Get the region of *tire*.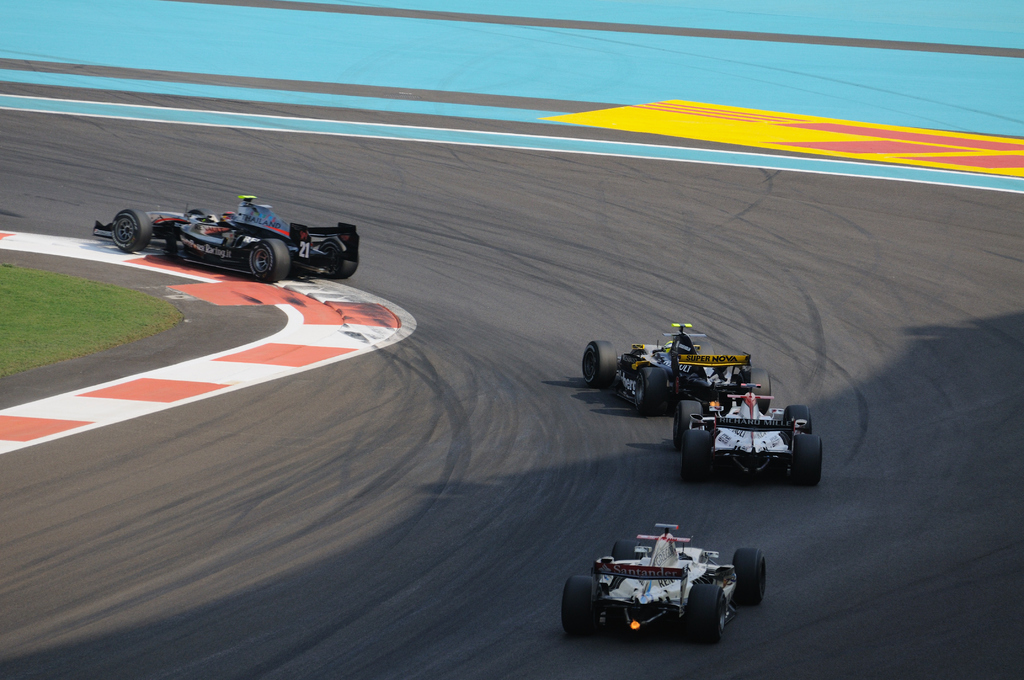
region(107, 207, 158, 254).
